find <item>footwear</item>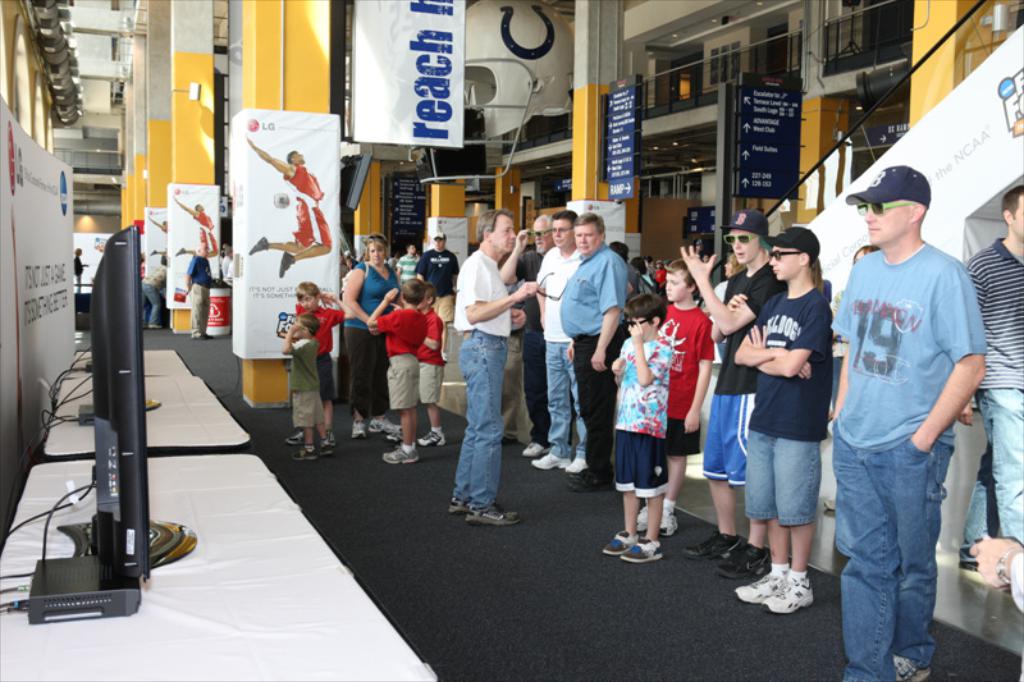
(892,655,927,681)
